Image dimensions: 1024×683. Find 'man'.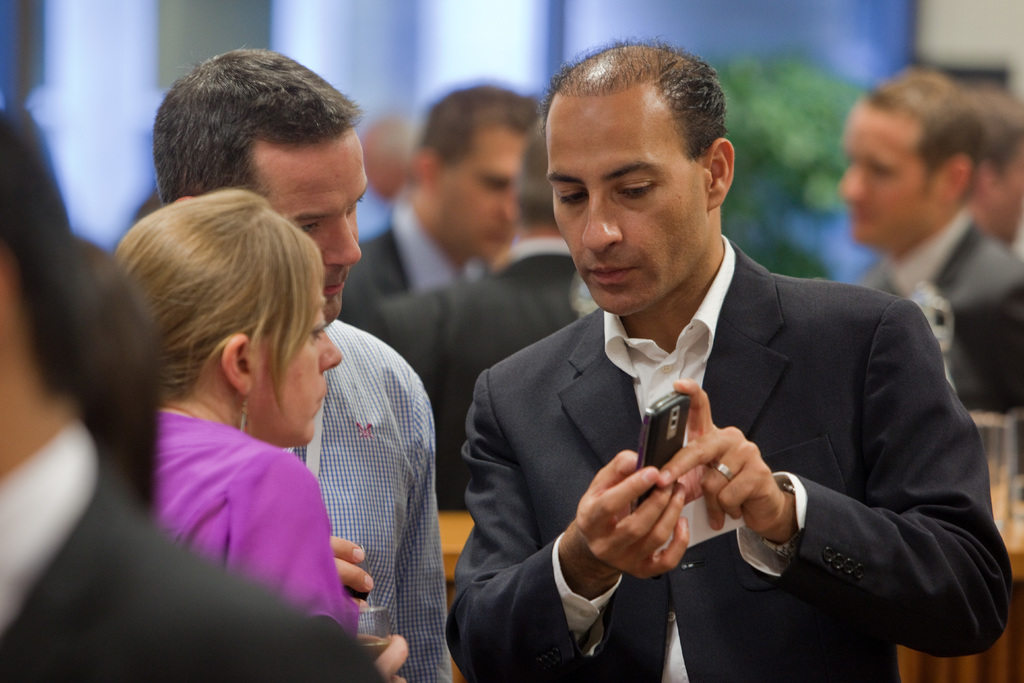
<region>442, 40, 1012, 682</region>.
